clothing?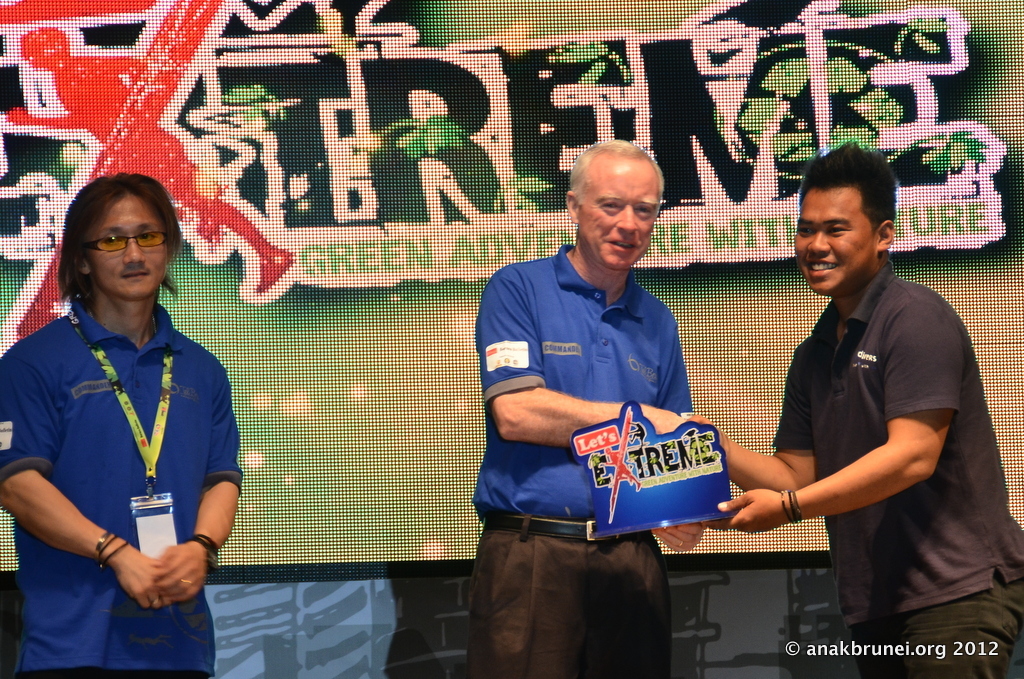
x1=774, y1=257, x2=1022, y2=616
